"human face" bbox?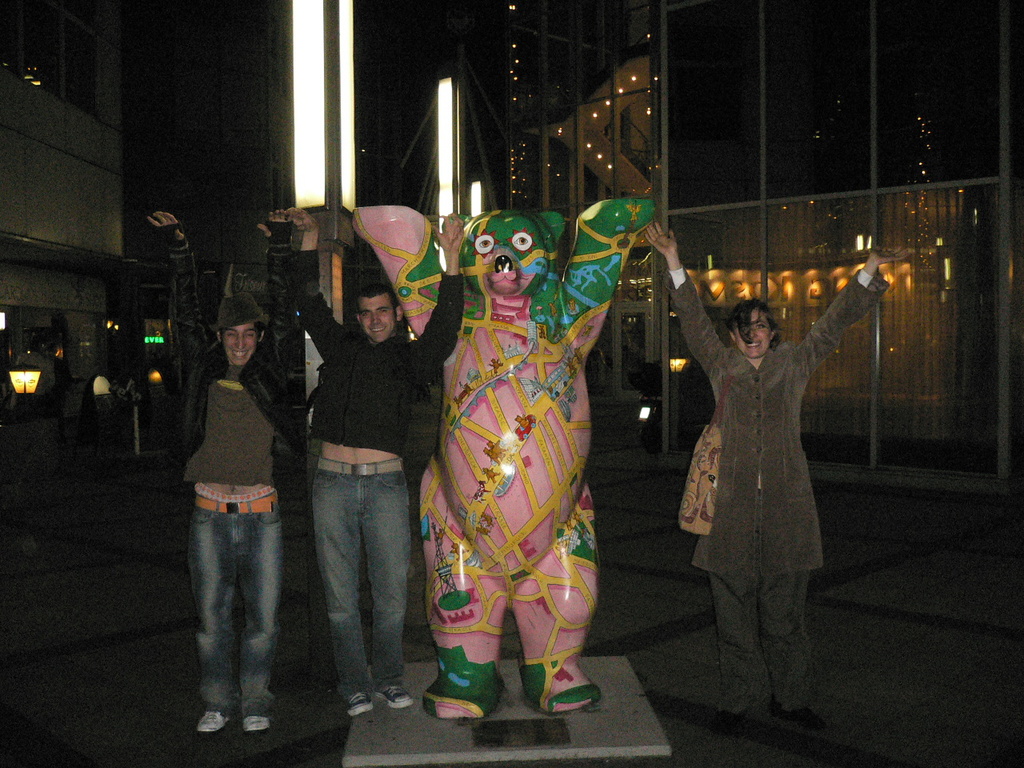
x1=362, y1=295, x2=395, y2=336
